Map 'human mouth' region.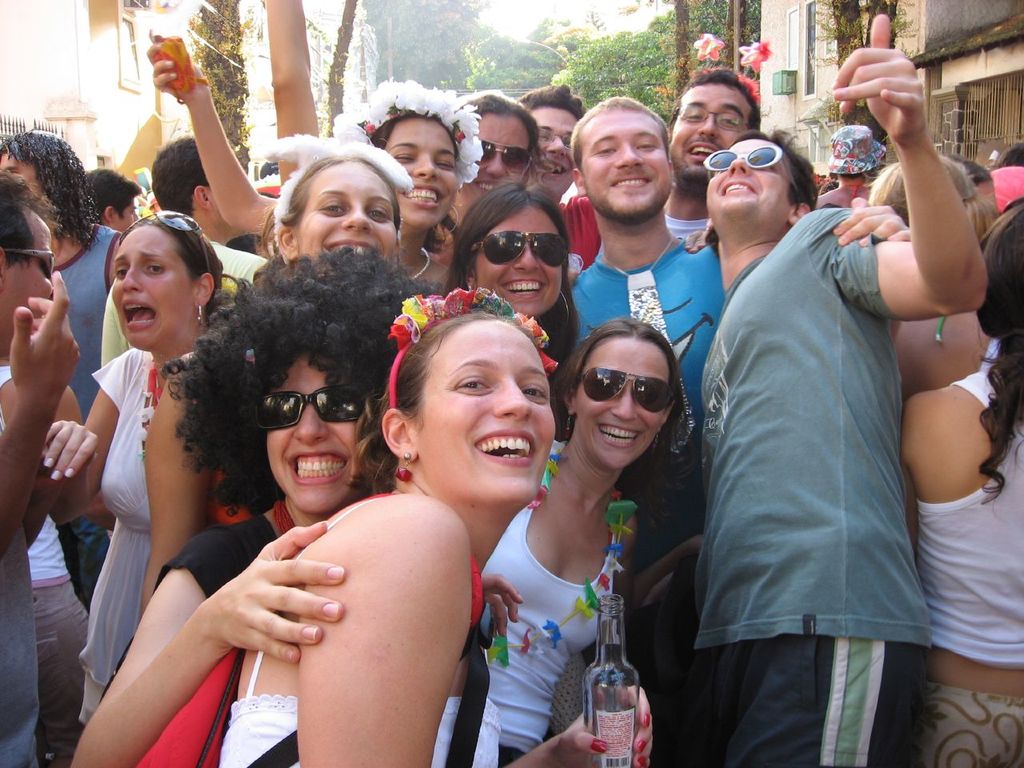
Mapped to {"x1": 472, "y1": 429, "x2": 536, "y2": 466}.
